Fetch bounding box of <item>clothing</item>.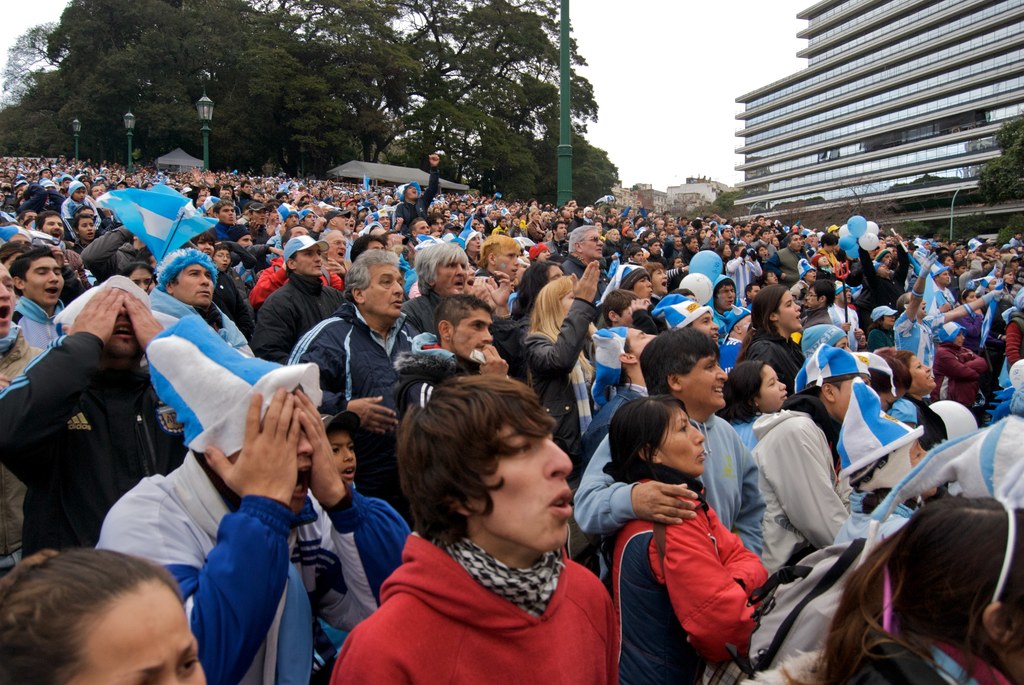
Bbox: {"left": 248, "top": 268, "right": 348, "bottom": 364}.
